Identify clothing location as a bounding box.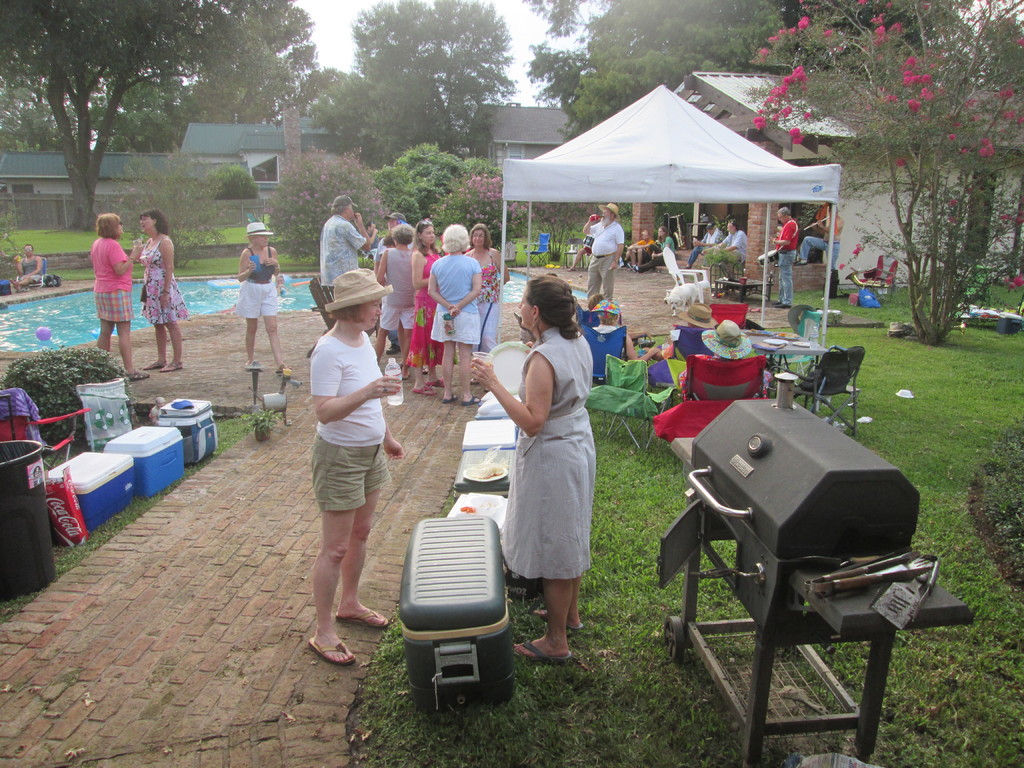
crop(640, 237, 677, 273).
